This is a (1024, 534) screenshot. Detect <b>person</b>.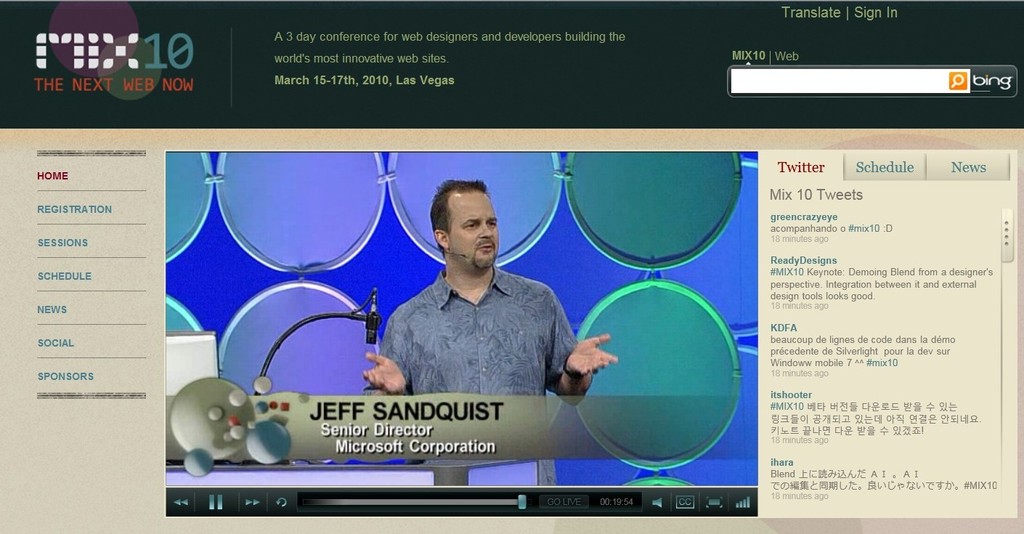
<region>359, 187, 589, 453</region>.
